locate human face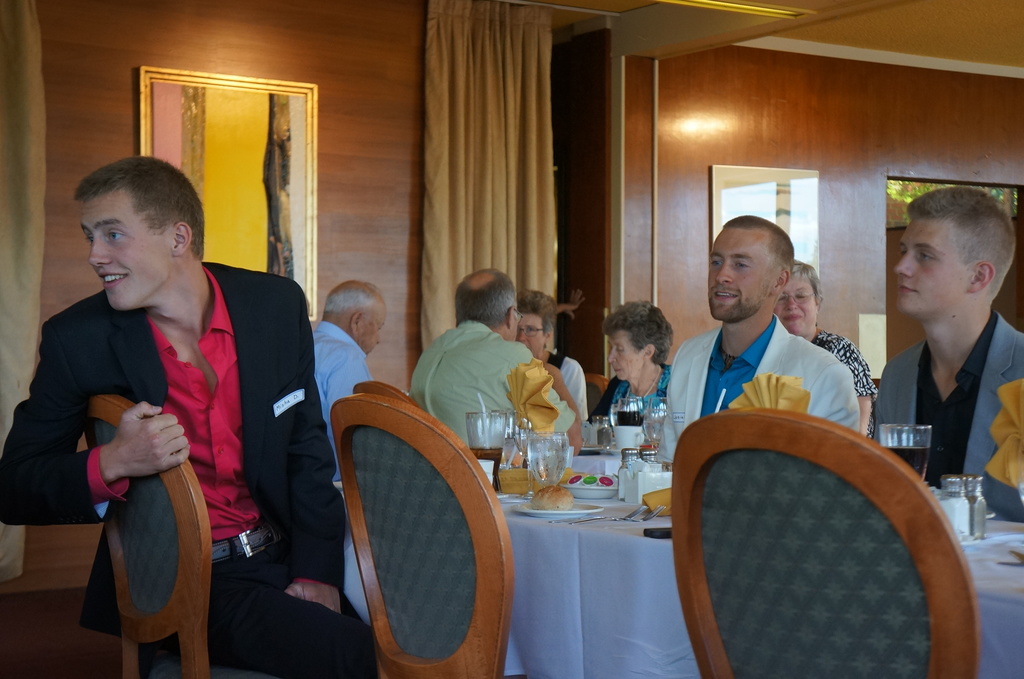
BBox(712, 226, 774, 320)
